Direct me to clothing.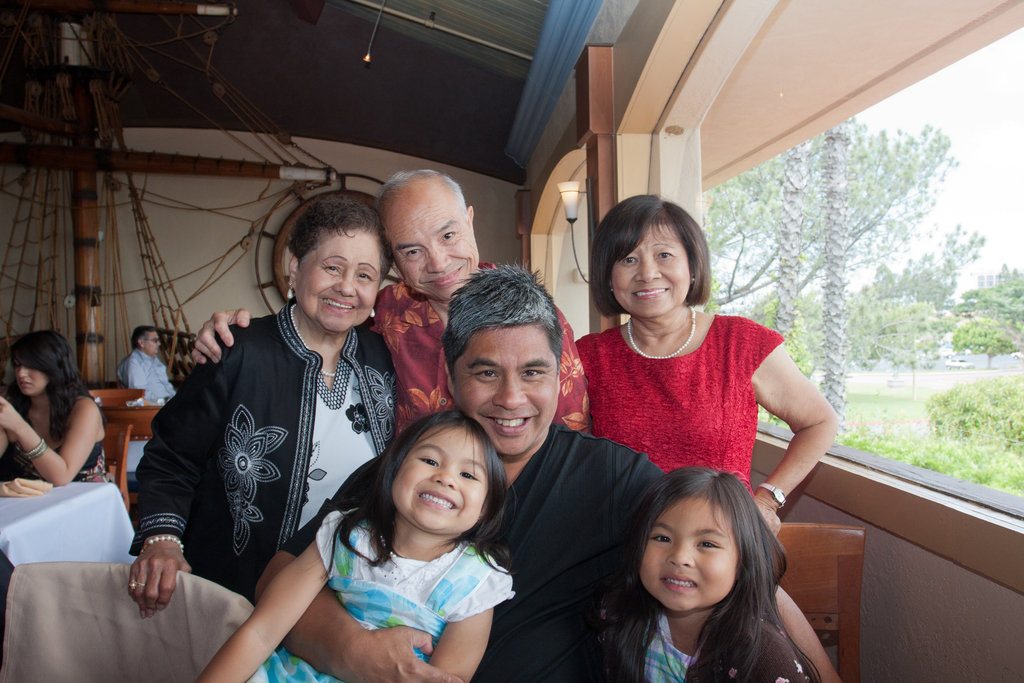
Direction: region(244, 507, 517, 682).
